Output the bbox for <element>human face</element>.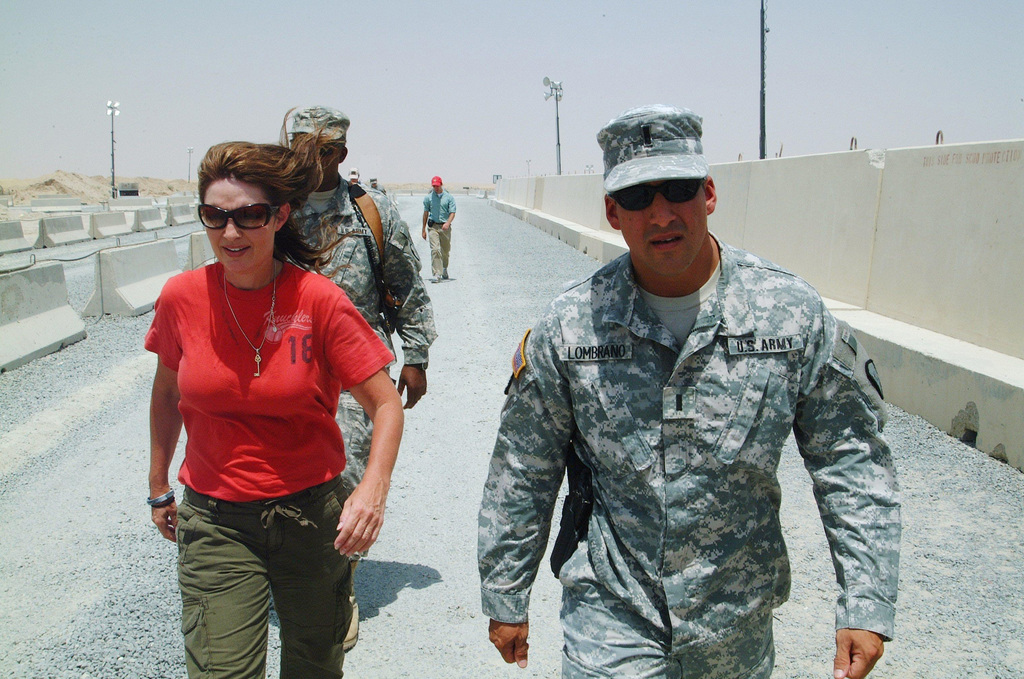
locate(611, 181, 706, 280).
